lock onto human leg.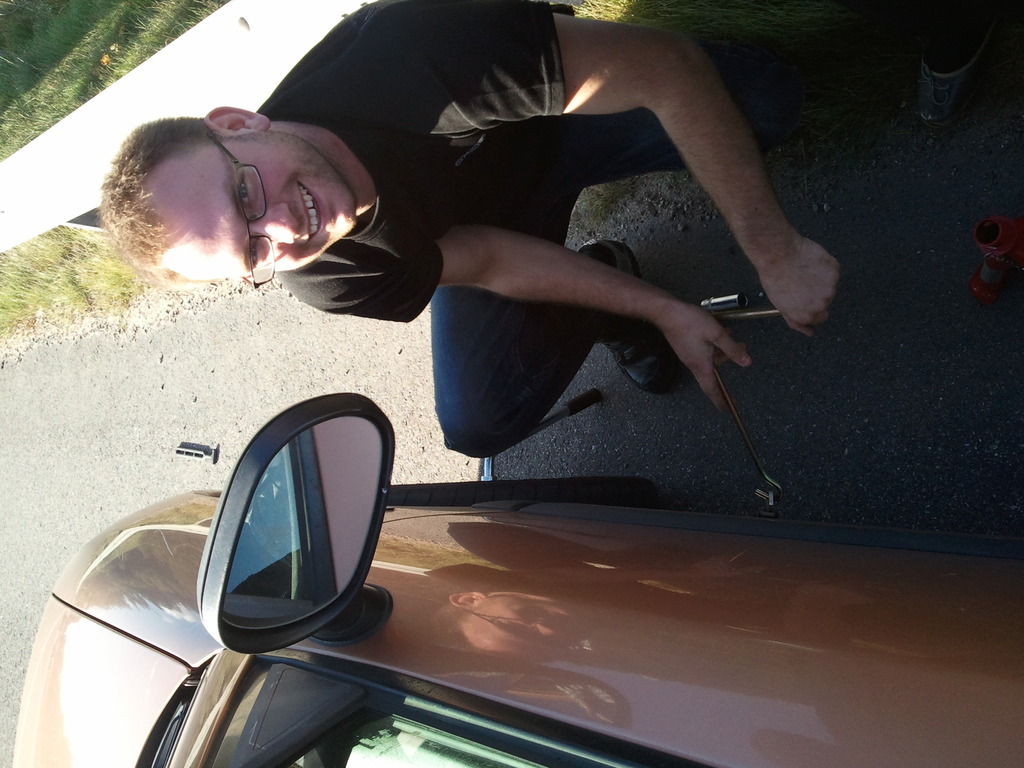
Locked: <region>525, 35, 779, 198</region>.
